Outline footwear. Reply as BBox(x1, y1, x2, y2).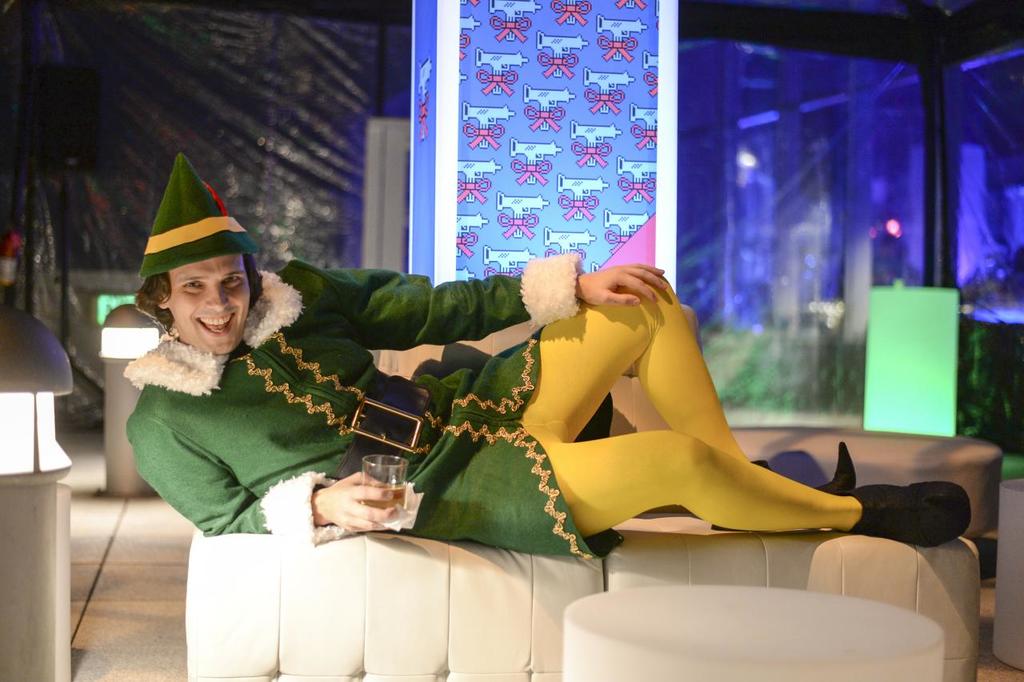
BBox(816, 440, 859, 499).
